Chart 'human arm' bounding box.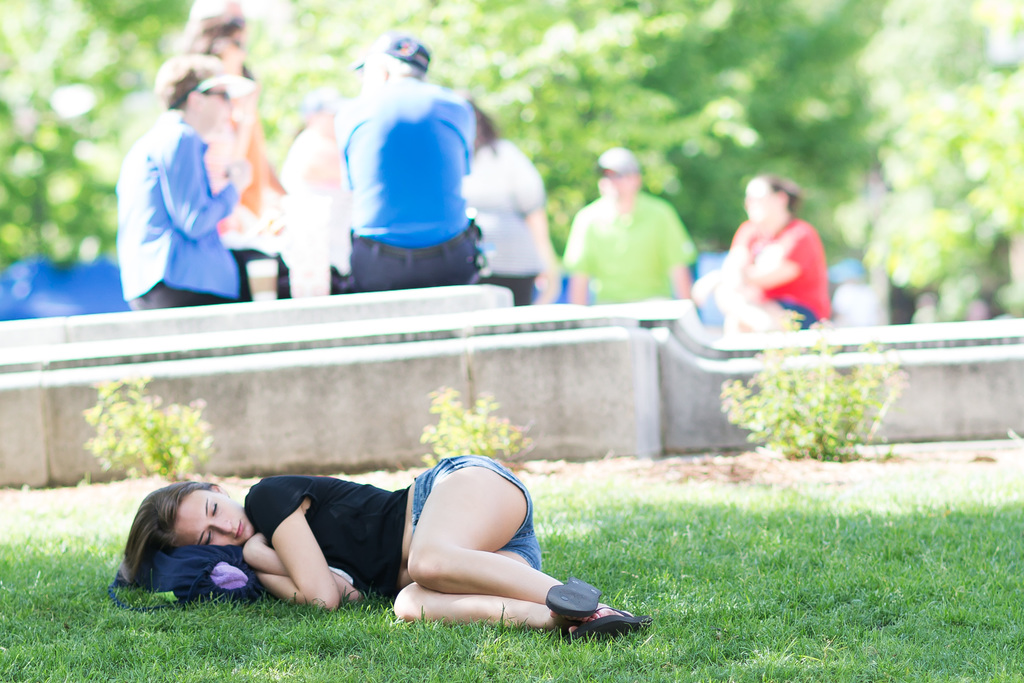
Charted: [x1=235, y1=89, x2=256, y2=167].
